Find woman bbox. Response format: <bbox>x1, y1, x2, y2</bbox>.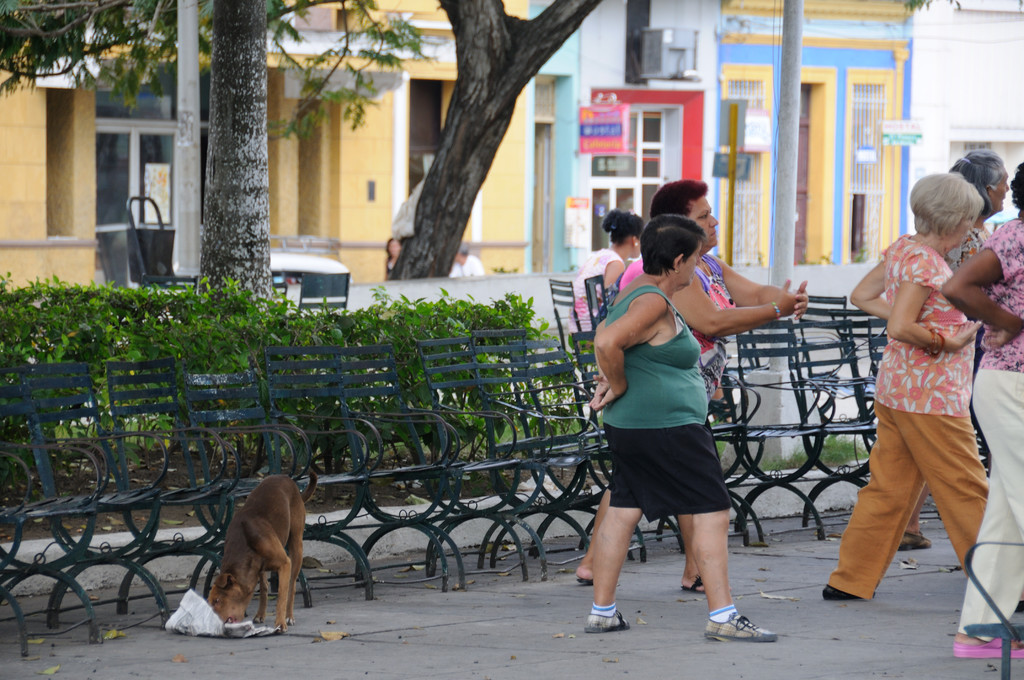
<bbox>820, 173, 1023, 611</bbox>.
